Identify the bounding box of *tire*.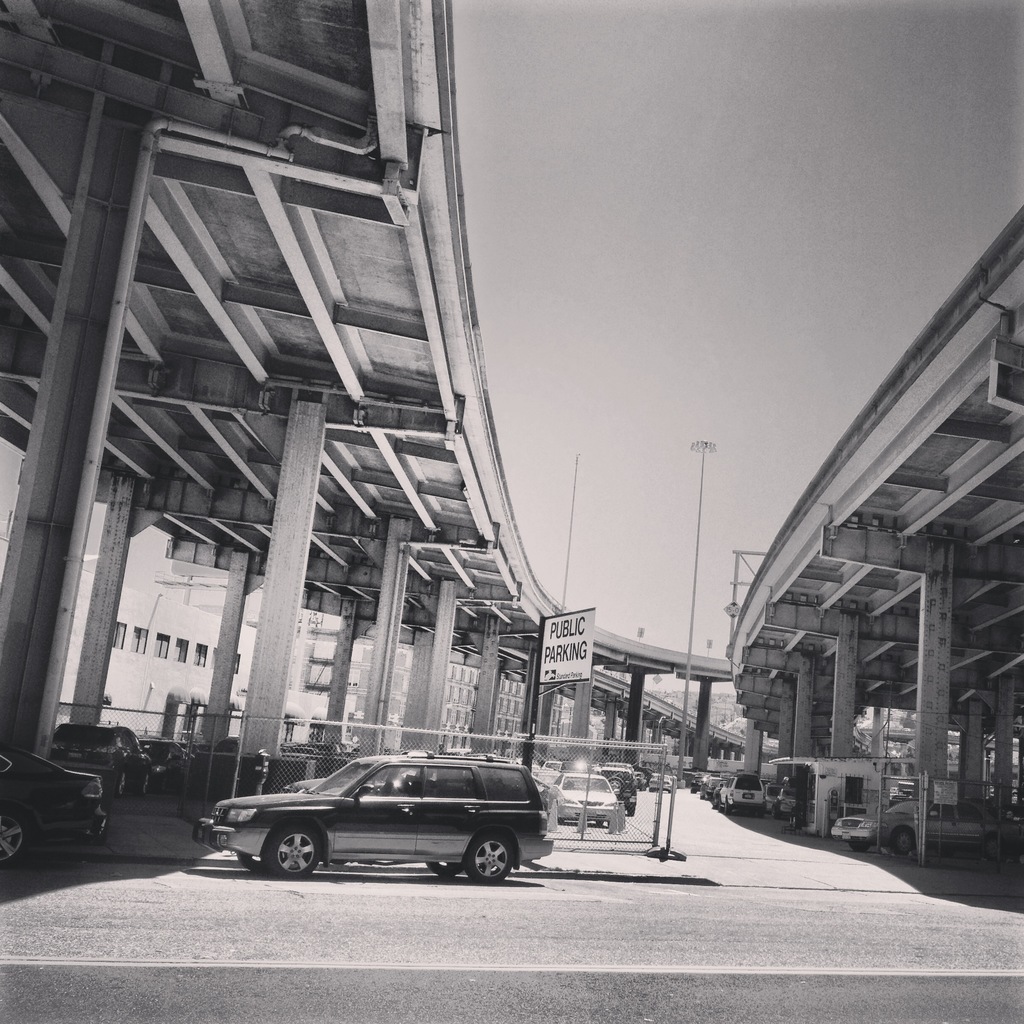
left=243, top=848, right=266, bottom=874.
